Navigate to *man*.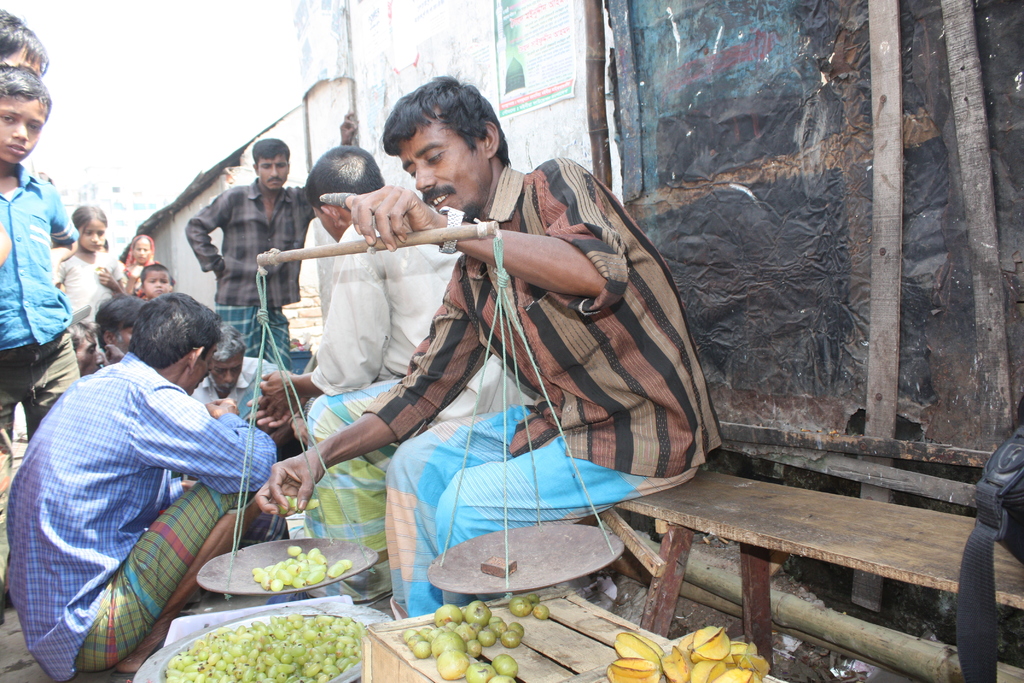
Navigation target: (x1=254, y1=73, x2=724, y2=619).
